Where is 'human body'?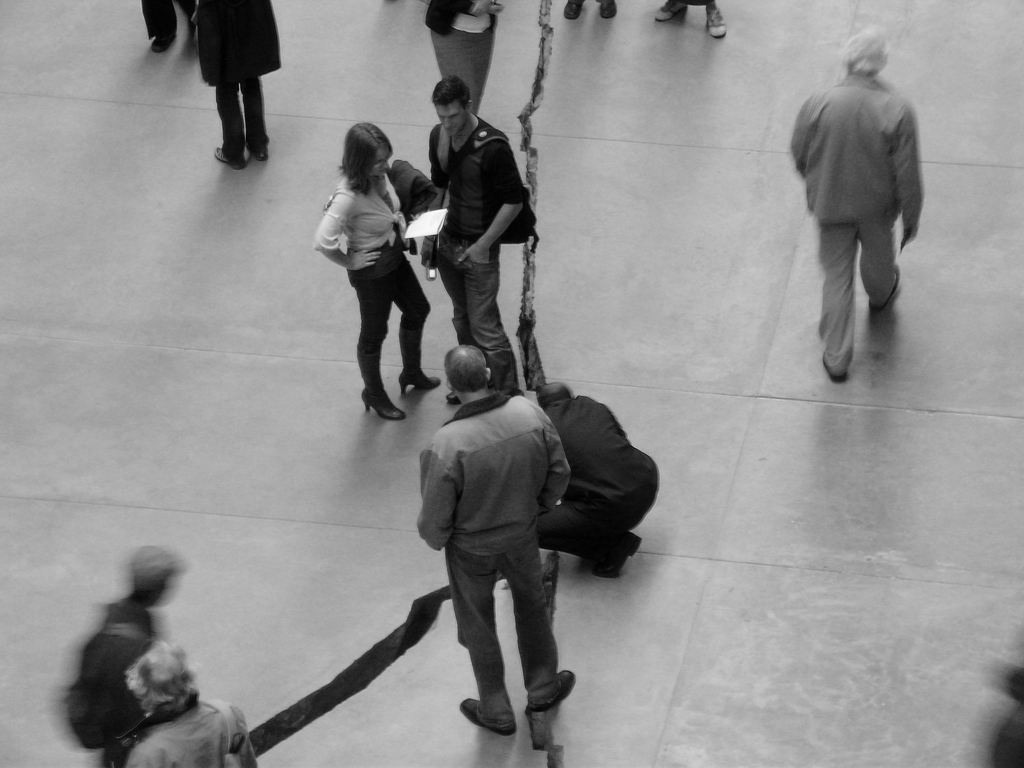
653,0,728,40.
